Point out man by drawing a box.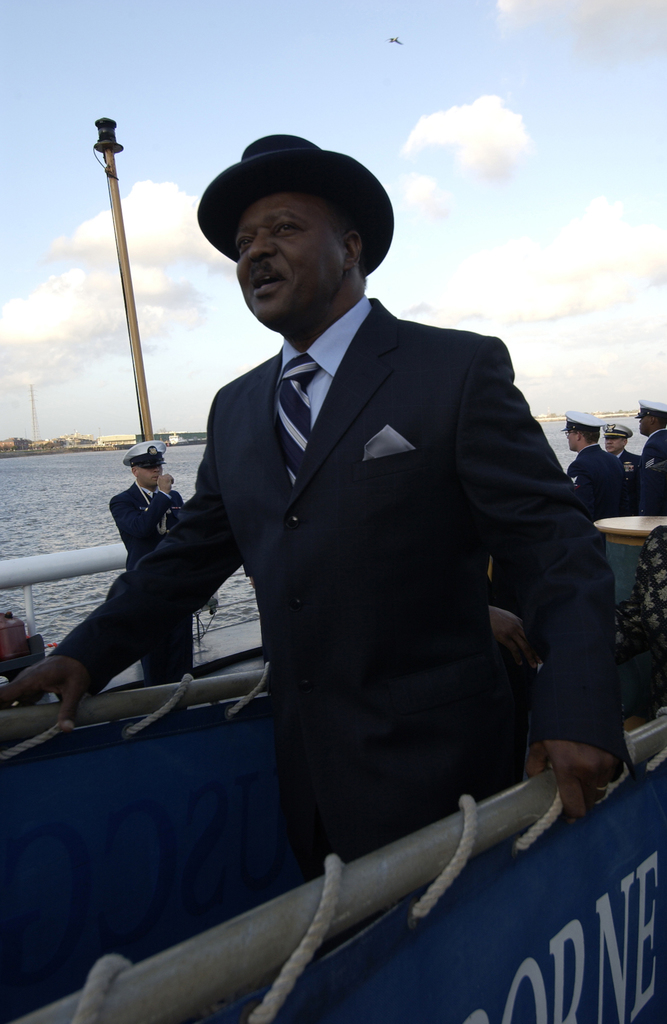
[left=0, top=125, right=636, bottom=810].
